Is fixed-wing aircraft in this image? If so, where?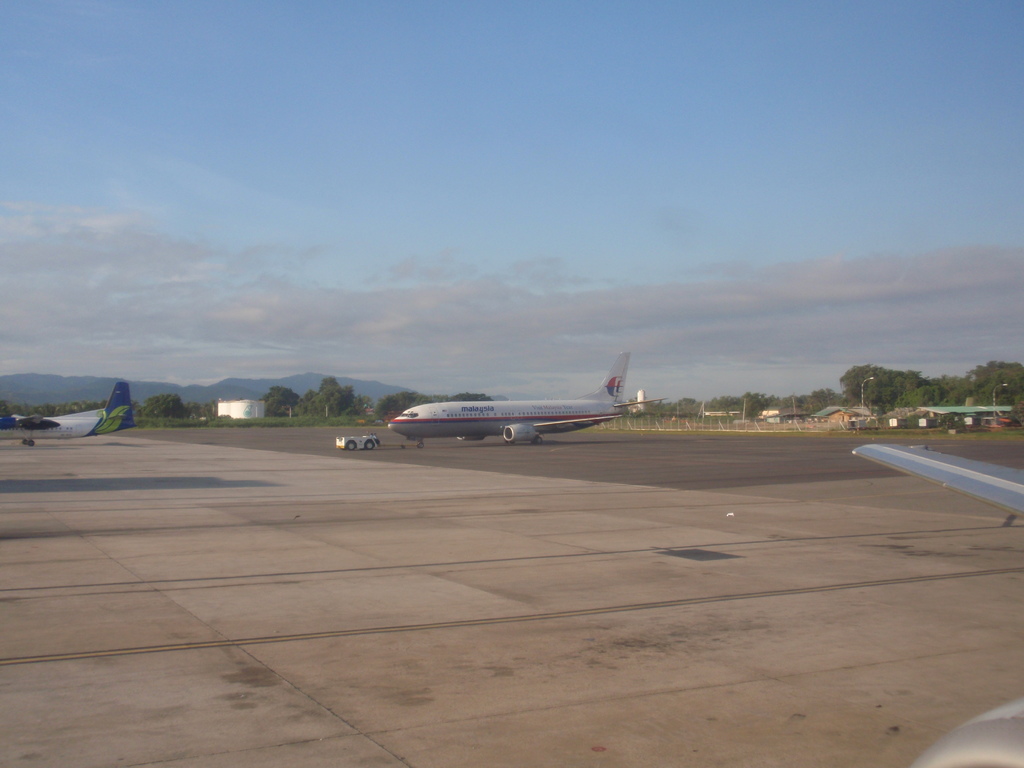
Yes, at left=837, top=444, right=1023, bottom=767.
